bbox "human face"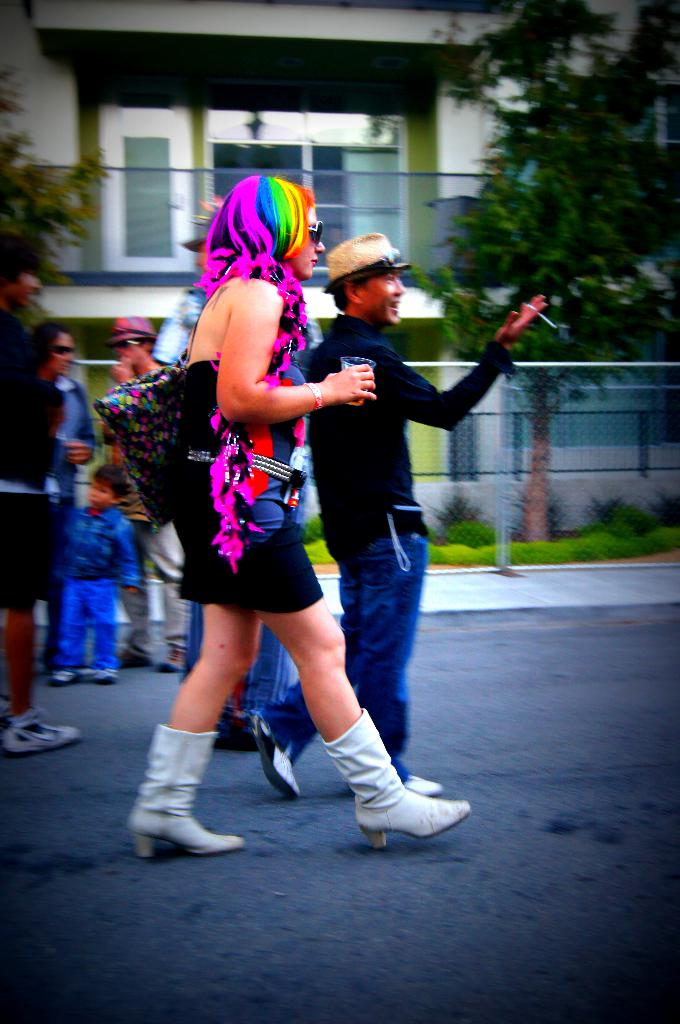
x1=52 y1=338 x2=72 y2=376
